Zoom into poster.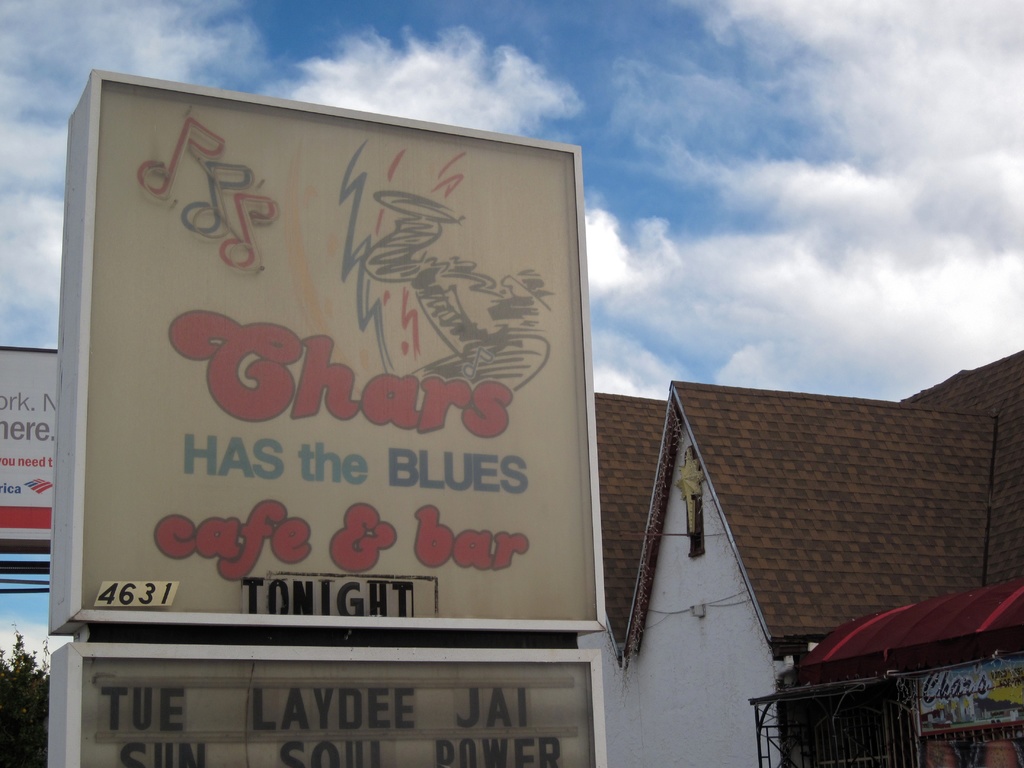
Zoom target: box(76, 77, 599, 624).
